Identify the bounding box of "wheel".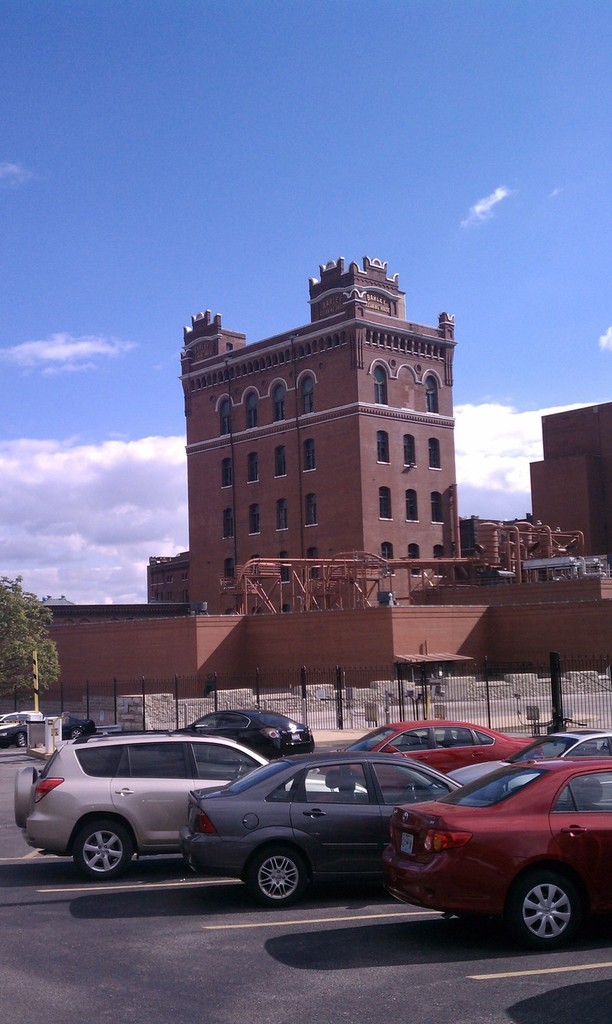
rect(75, 820, 133, 879).
